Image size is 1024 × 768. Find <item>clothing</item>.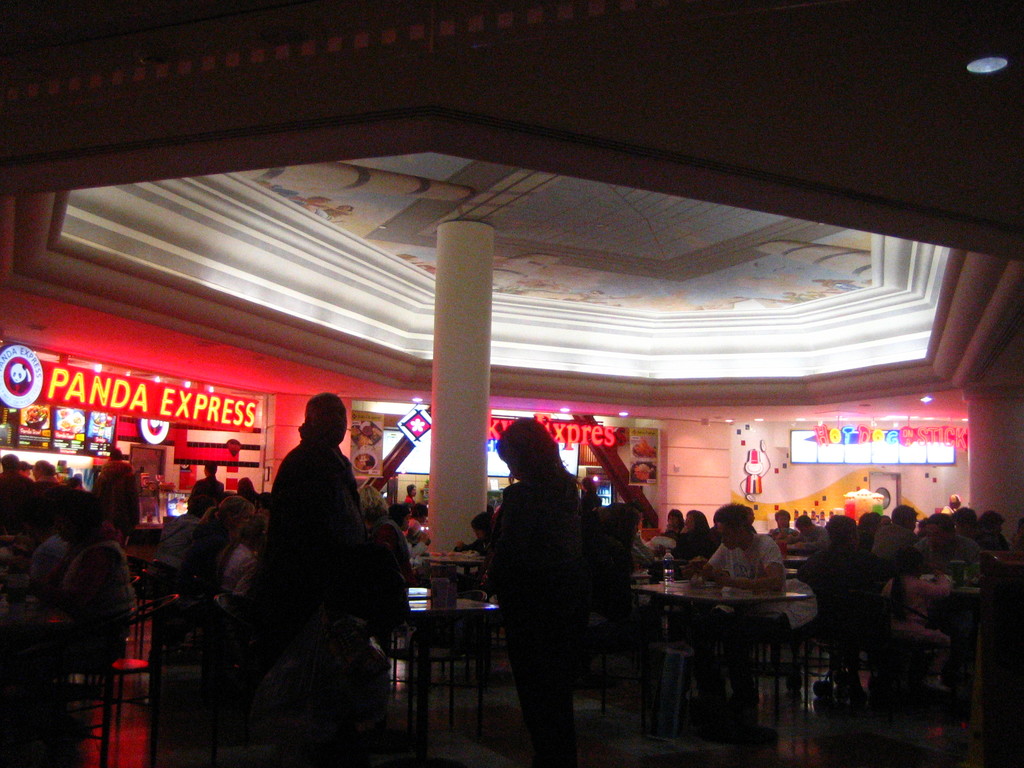
box(791, 527, 833, 550).
